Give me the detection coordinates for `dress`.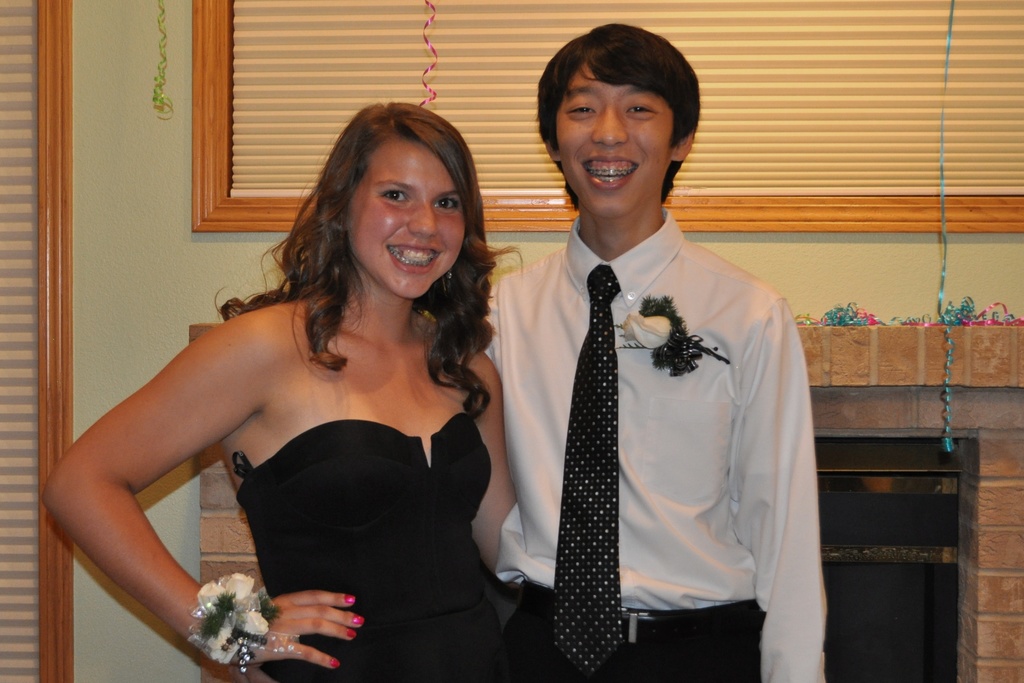
239 415 518 682.
